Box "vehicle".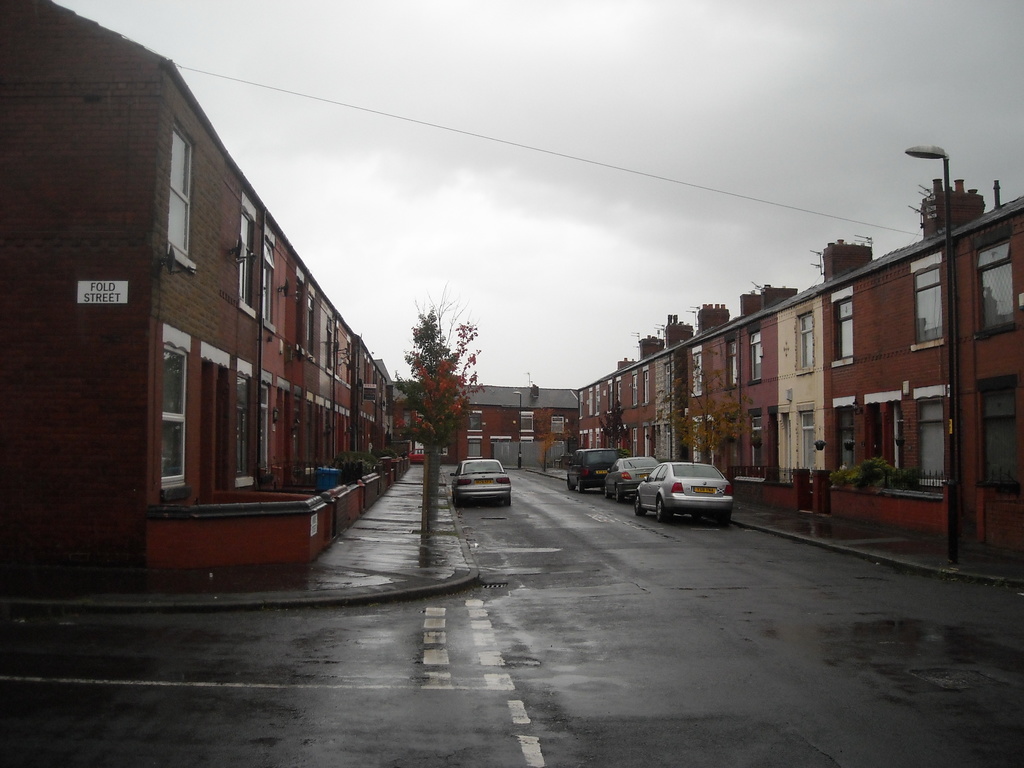
BBox(407, 448, 428, 465).
